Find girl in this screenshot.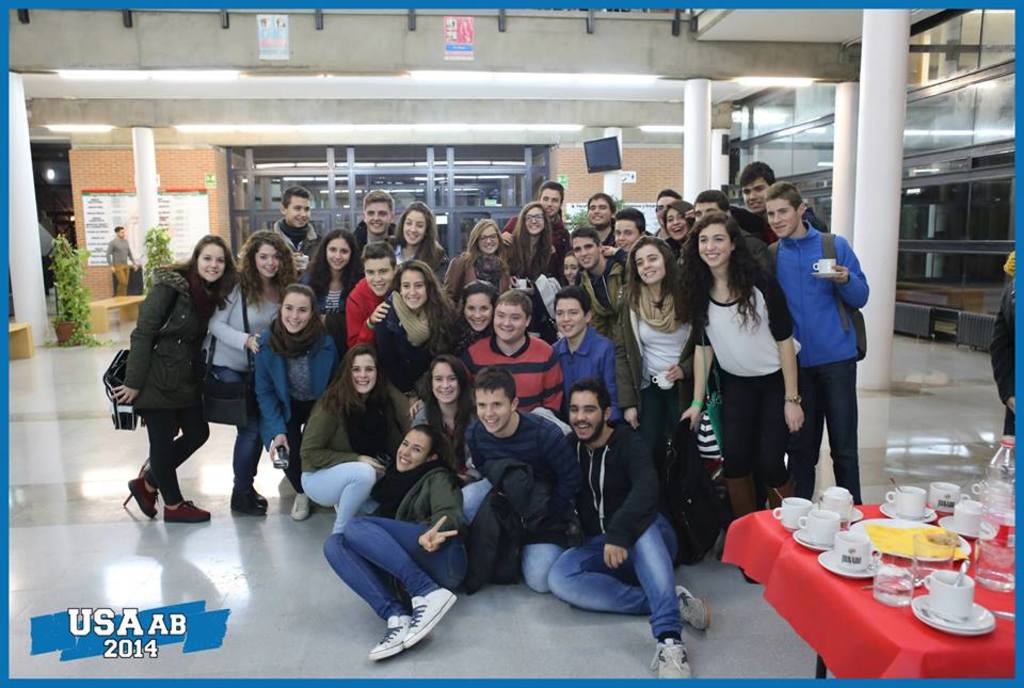
The bounding box for girl is [454, 286, 498, 343].
